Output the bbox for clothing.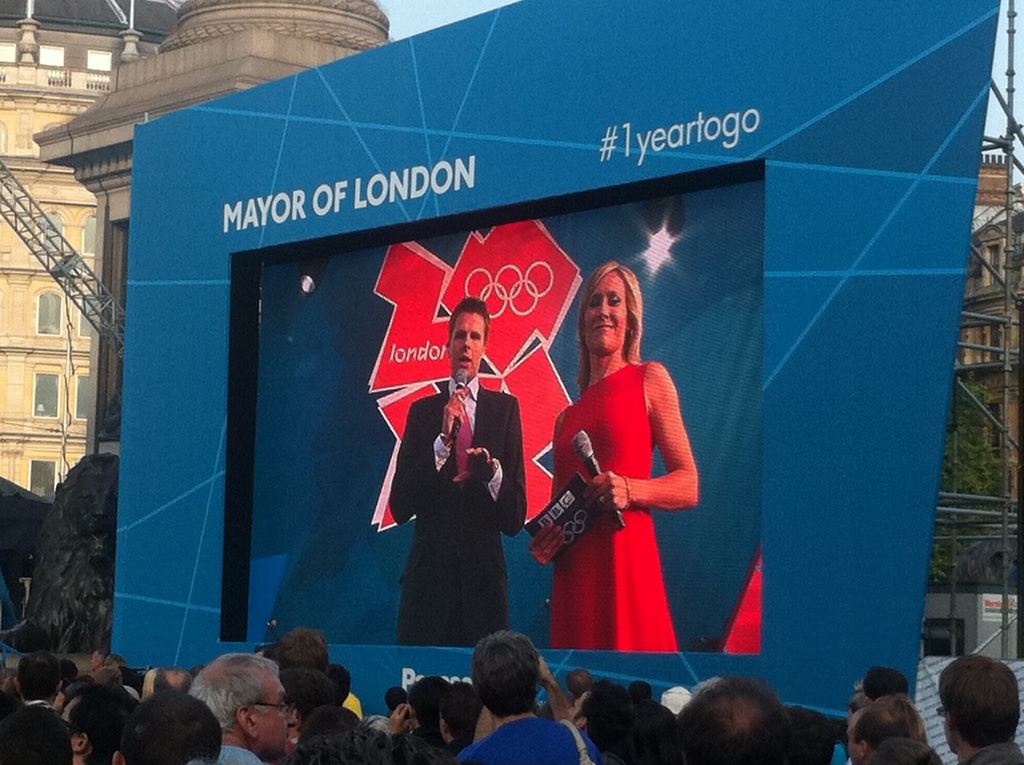
locate(20, 698, 62, 718).
